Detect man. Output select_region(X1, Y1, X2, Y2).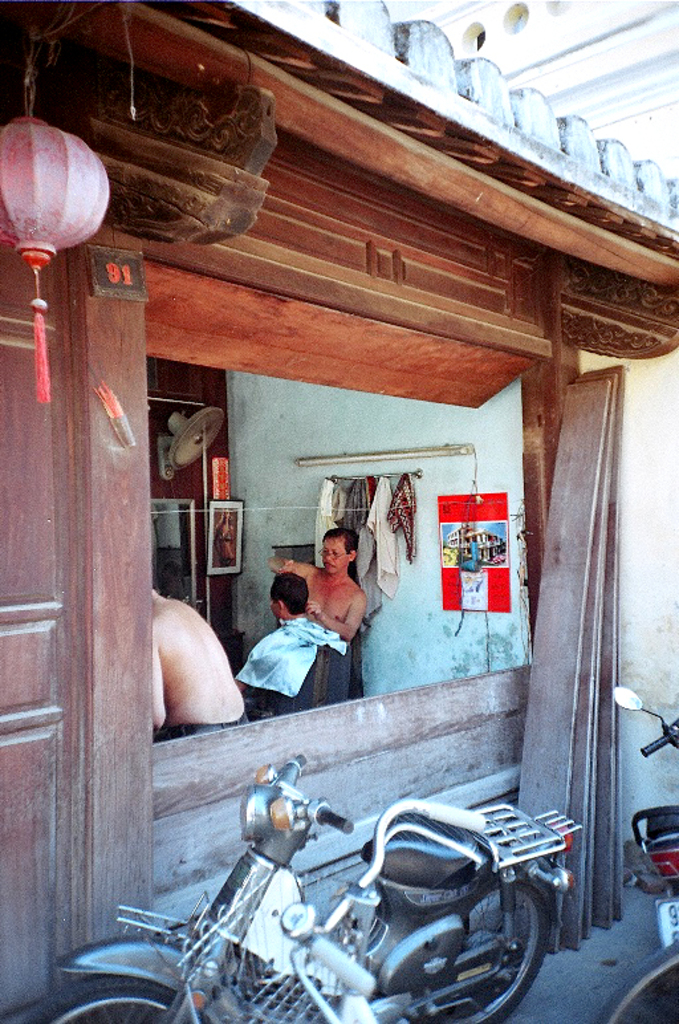
select_region(269, 525, 371, 641).
